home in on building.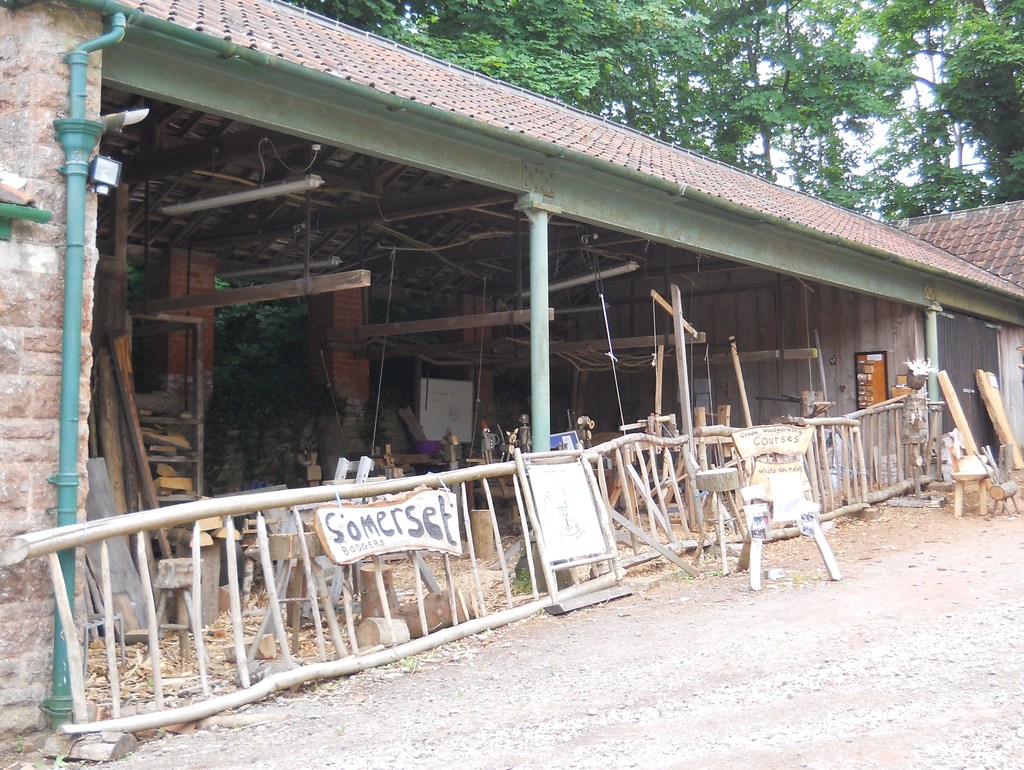
Homed in at [left=0, top=0, right=1023, bottom=524].
